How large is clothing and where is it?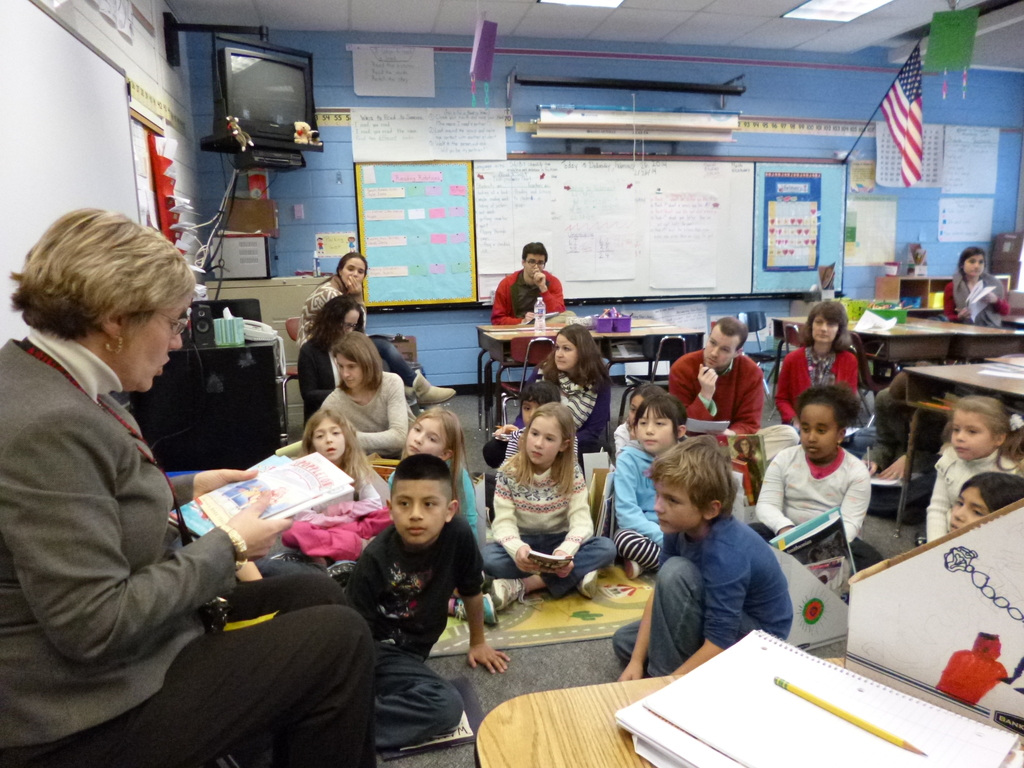
Bounding box: pyautogui.locateOnScreen(601, 504, 799, 680).
